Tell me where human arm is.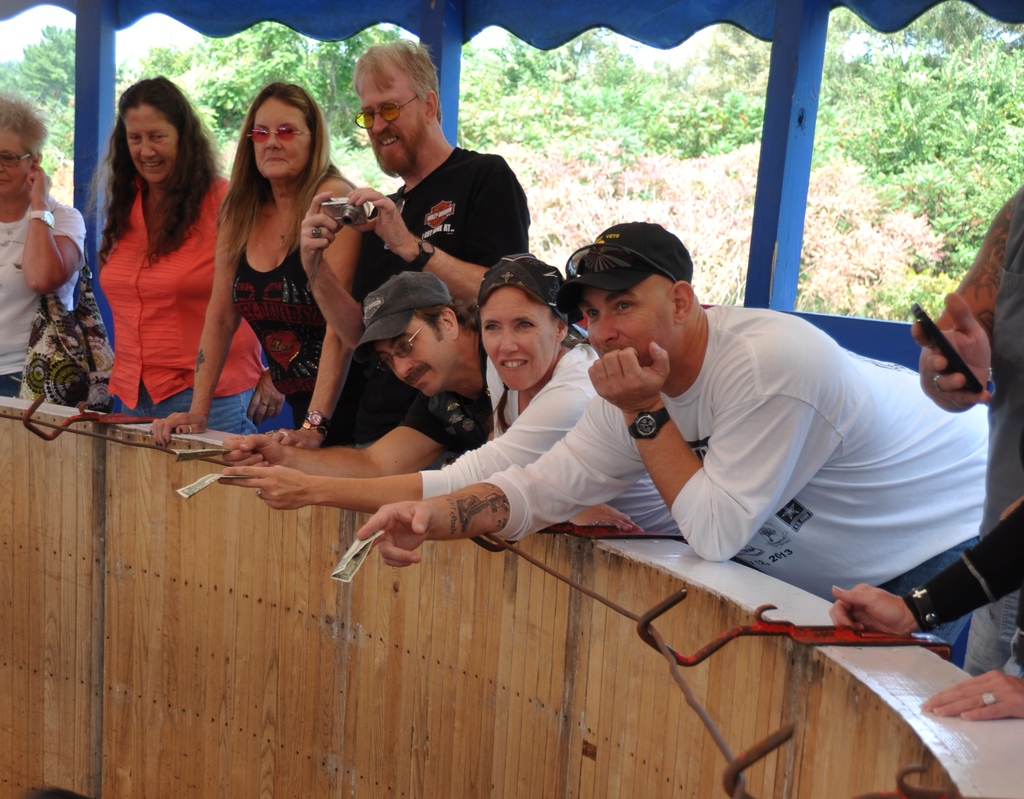
human arm is at box(583, 335, 717, 563).
